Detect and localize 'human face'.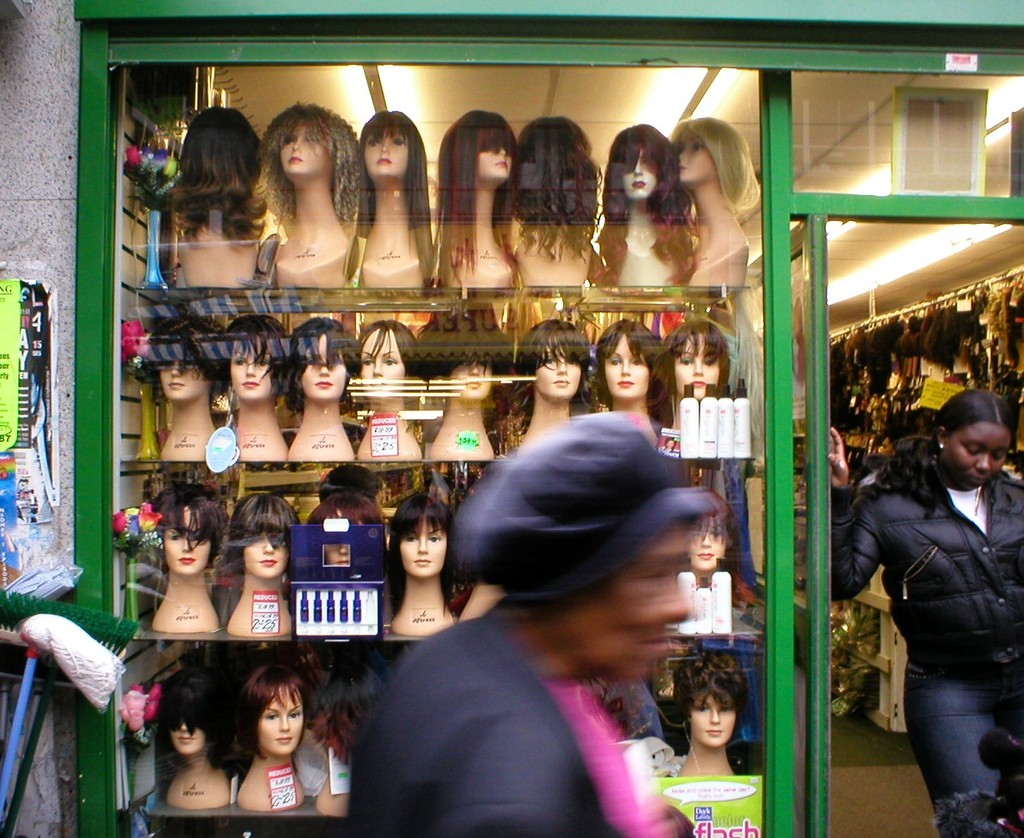
Localized at <box>690,692,738,741</box>.
